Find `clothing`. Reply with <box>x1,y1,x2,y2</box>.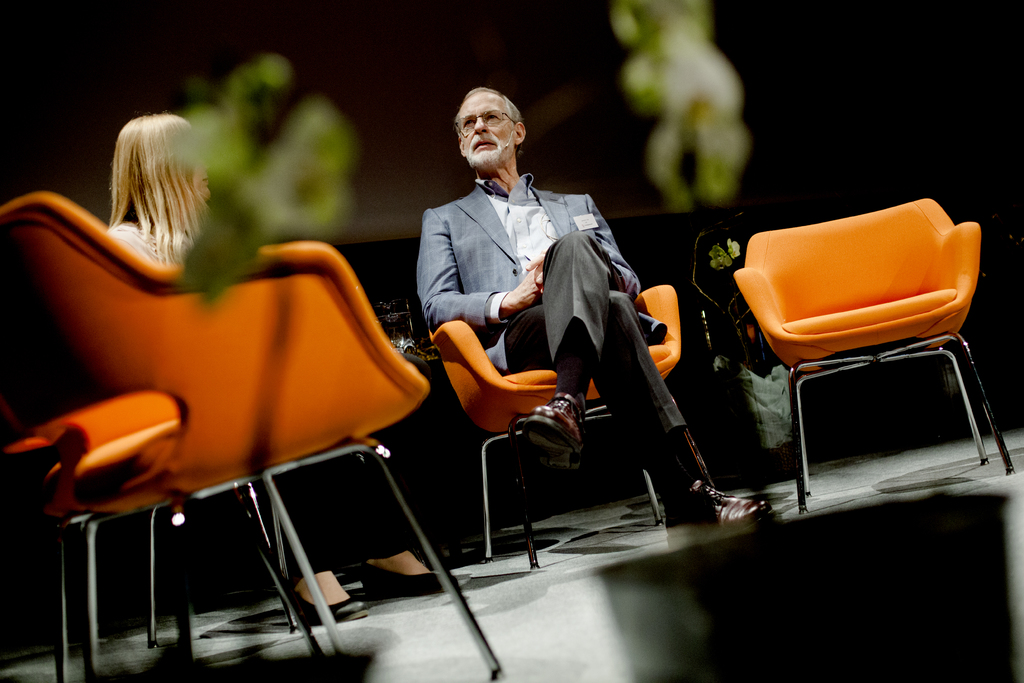
<box>416,176,691,457</box>.
